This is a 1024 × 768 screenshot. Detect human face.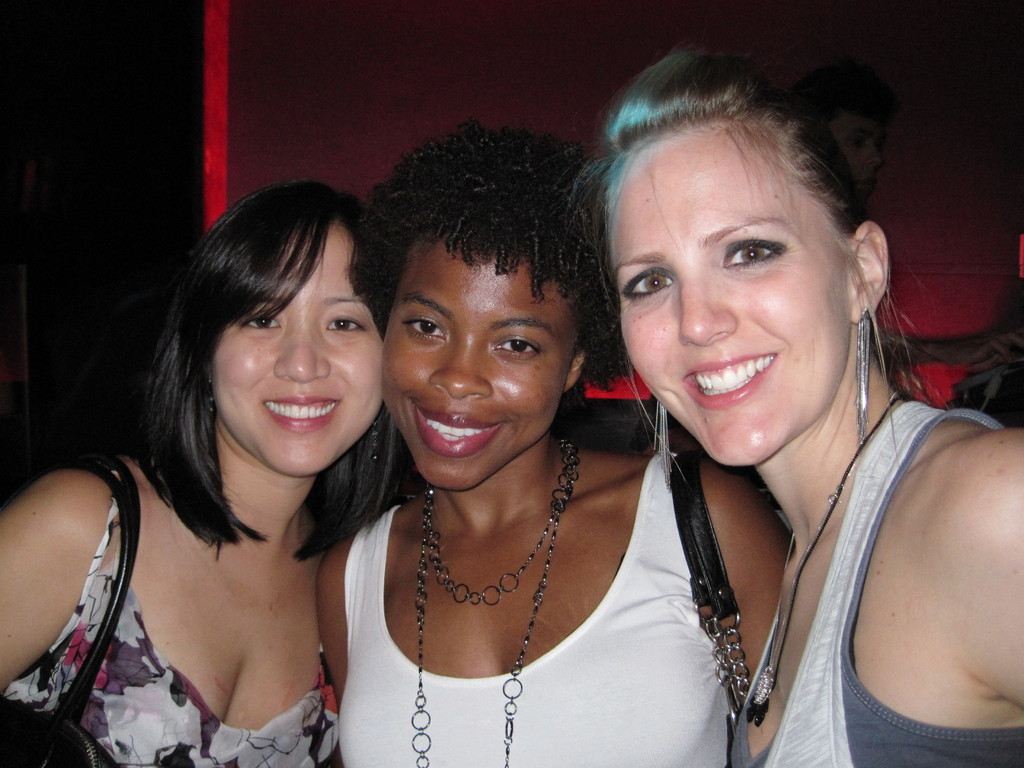
[left=380, top=248, right=579, bottom=488].
